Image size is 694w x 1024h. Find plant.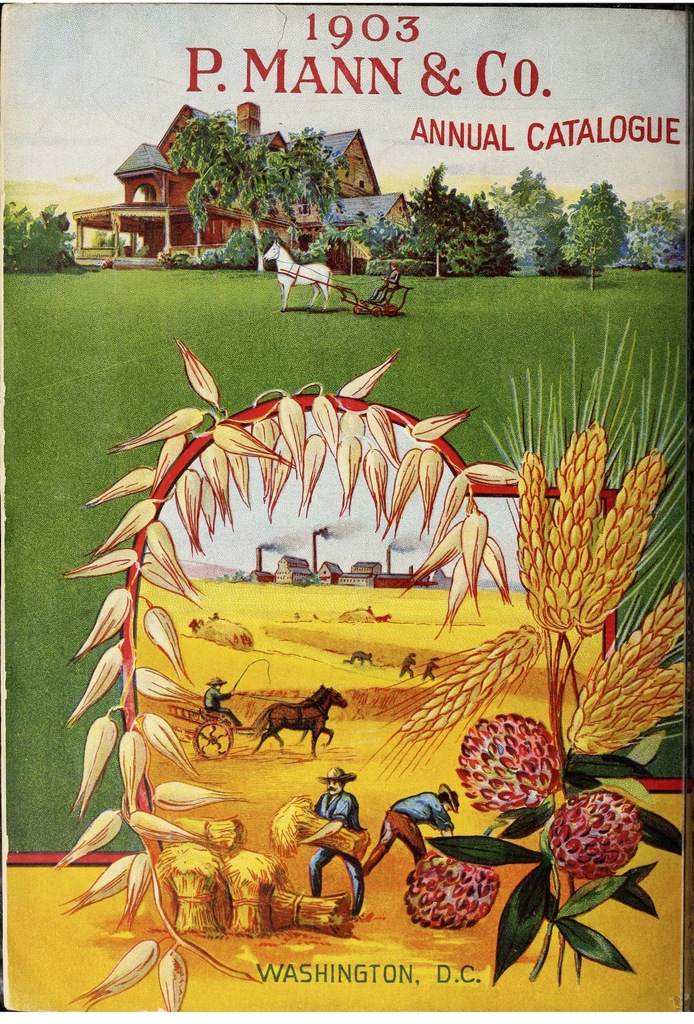
[x1=565, y1=183, x2=625, y2=293].
